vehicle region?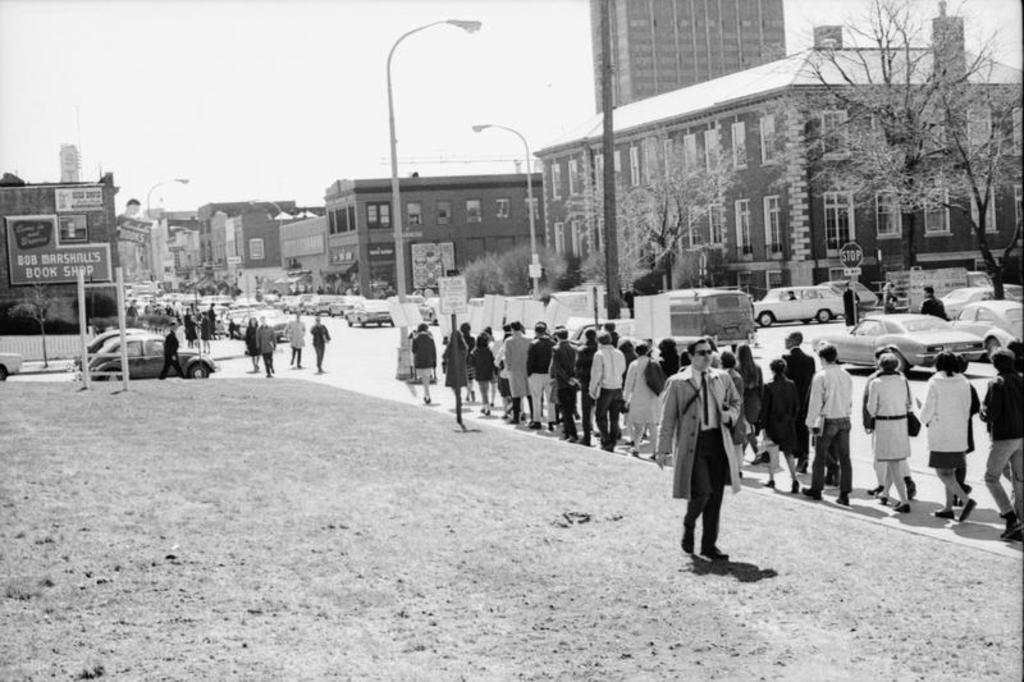
[x1=554, y1=312, x2=660, y2=357]
